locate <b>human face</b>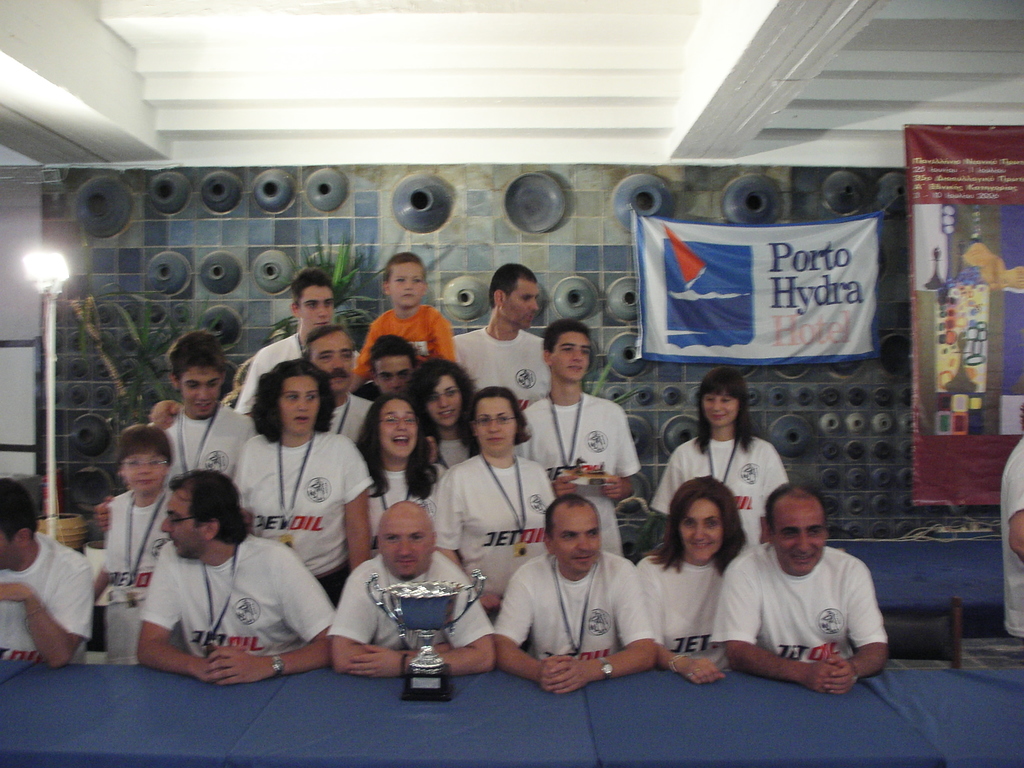
bbox(499, 281, 540, 330)
